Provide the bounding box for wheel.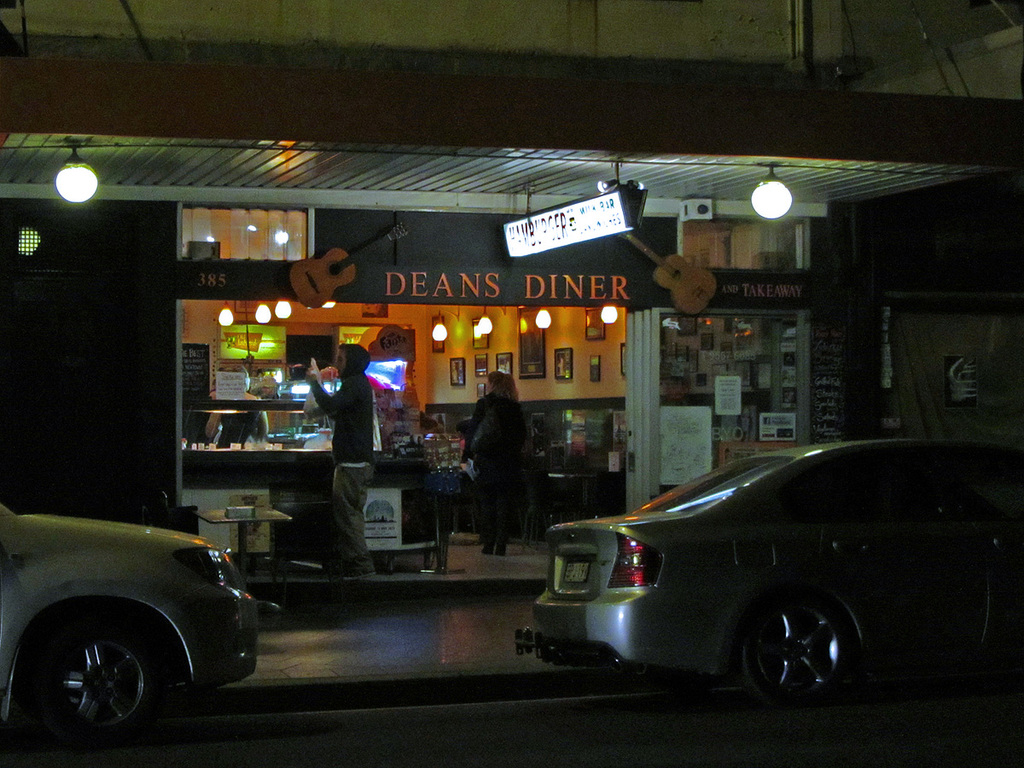
crop(30, 623, 161, 741).
